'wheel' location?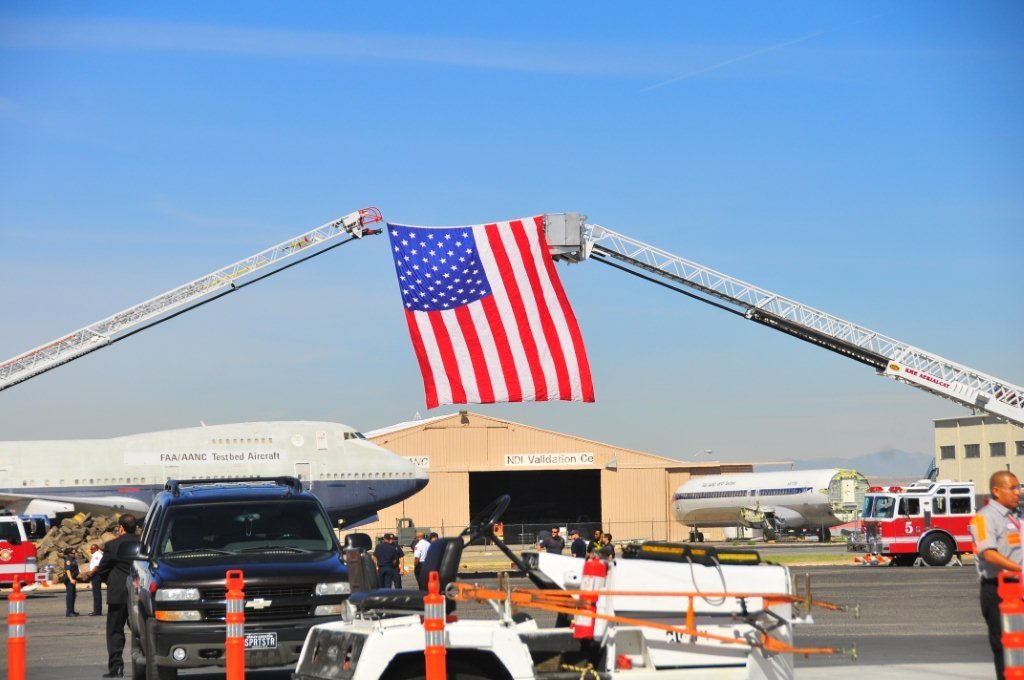
[138, 647, 177, 679]
